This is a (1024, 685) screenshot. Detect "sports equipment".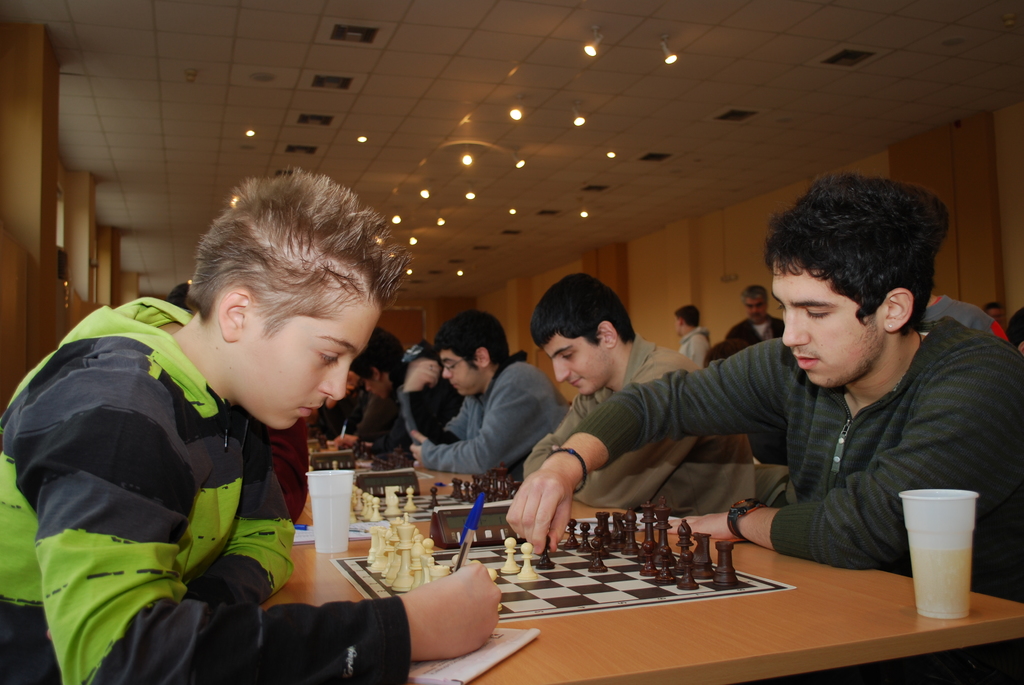
[left=349, top=462, right=525, bottom=528].
